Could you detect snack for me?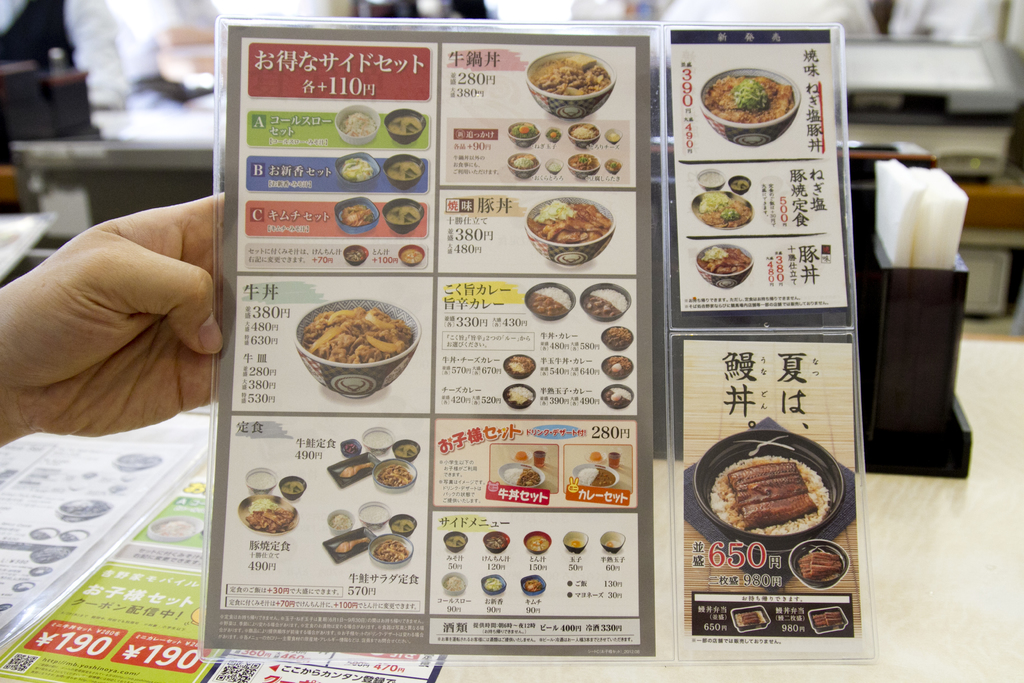
Detection result: (x1=333, y1=512, x2=353, y2=529).
